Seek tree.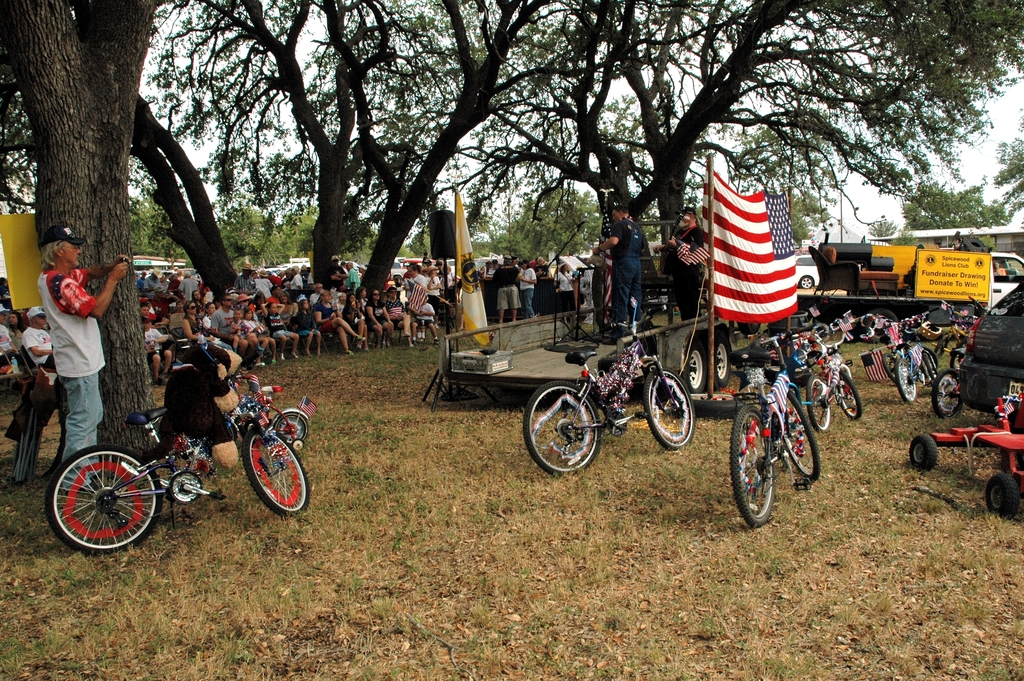
bbox=[866, 209, 918, 252].
